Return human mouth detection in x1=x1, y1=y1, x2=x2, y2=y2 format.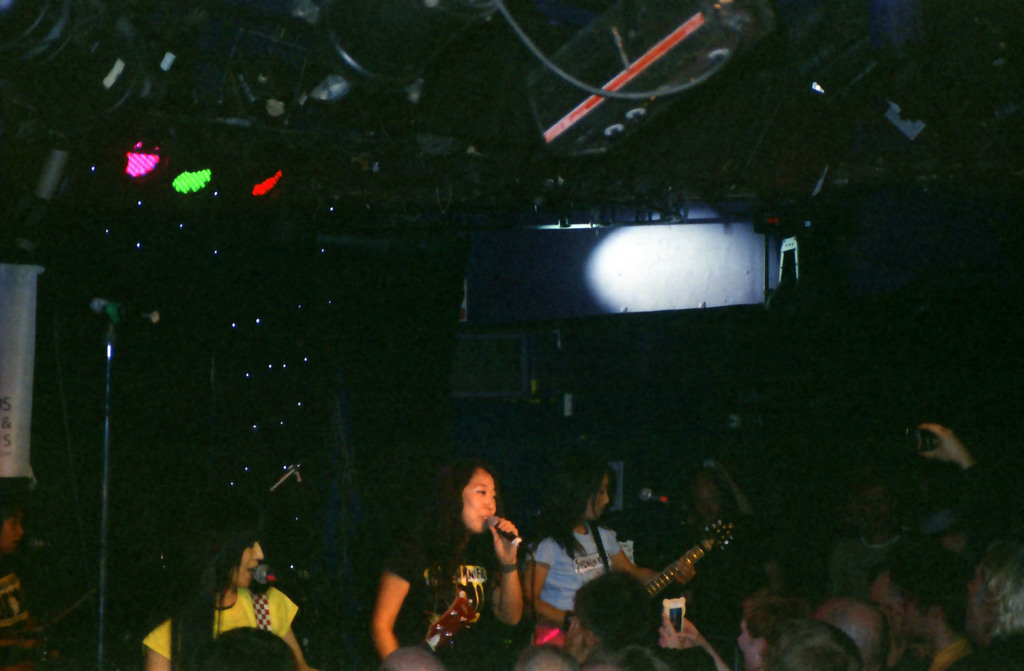
x1=479, y1=513, x2=493, y2=521.
